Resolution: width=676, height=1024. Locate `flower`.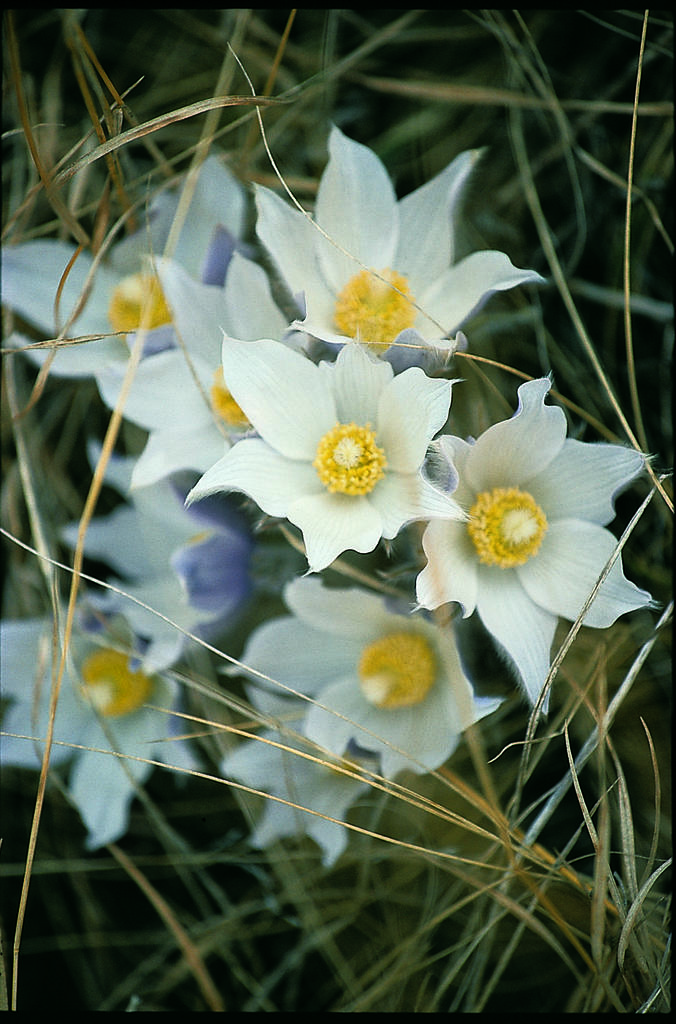
(246, 124, 546, 361).
